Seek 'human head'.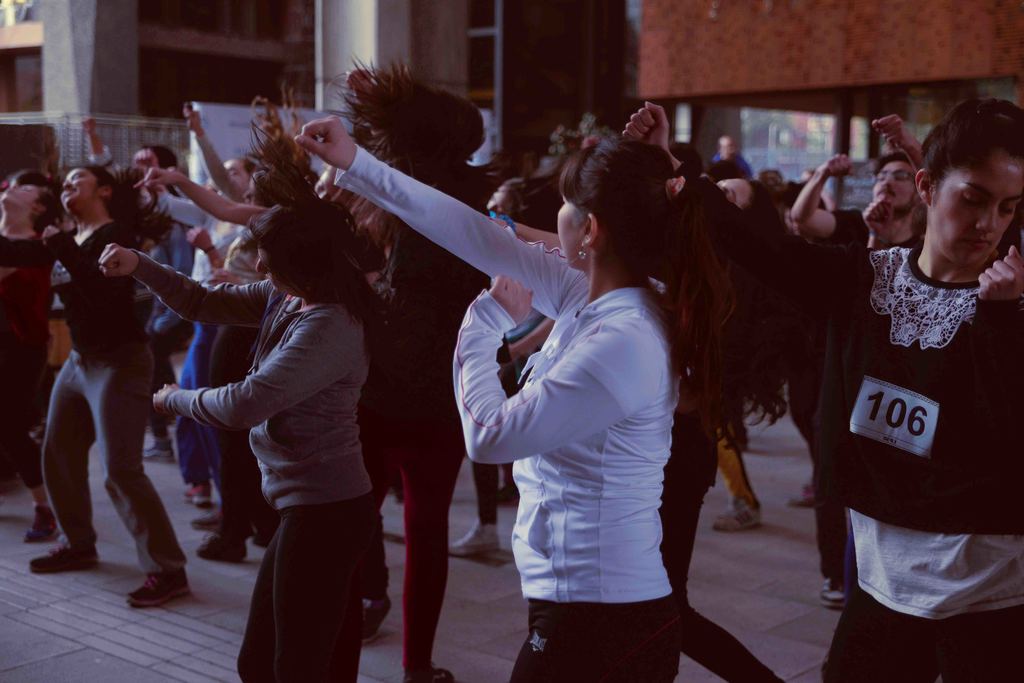
crop(6, 184, 51, 216).
